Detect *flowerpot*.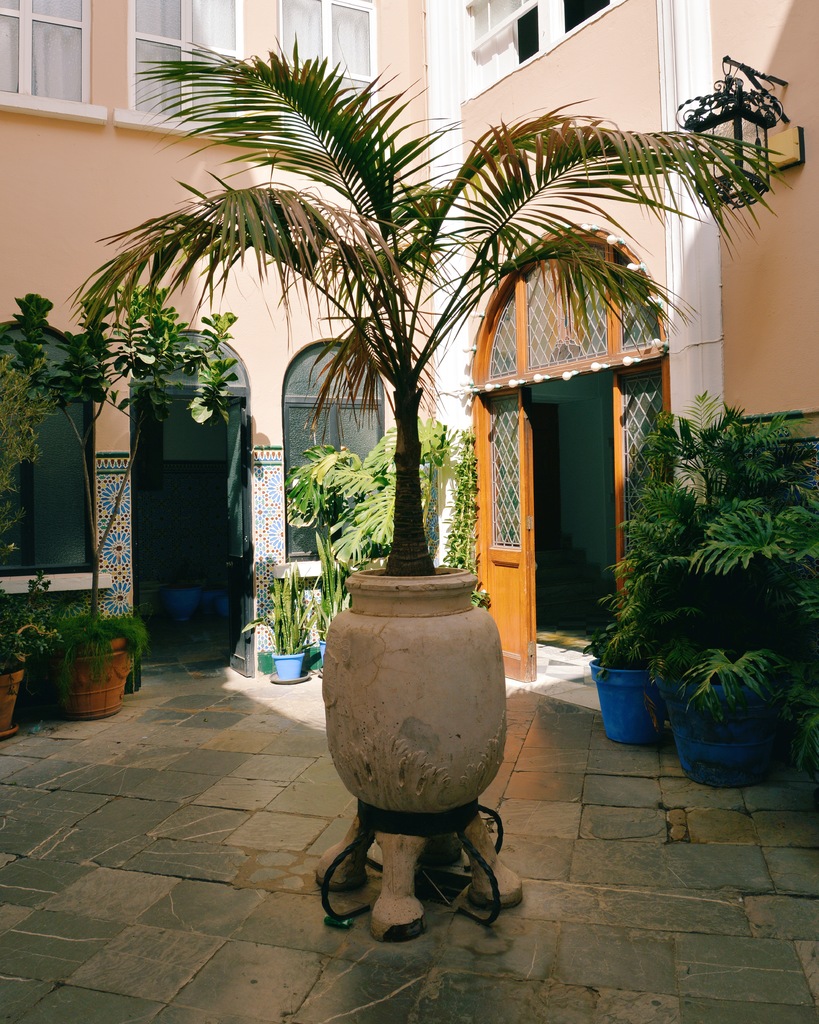
Detected at 268 648 307 676.
